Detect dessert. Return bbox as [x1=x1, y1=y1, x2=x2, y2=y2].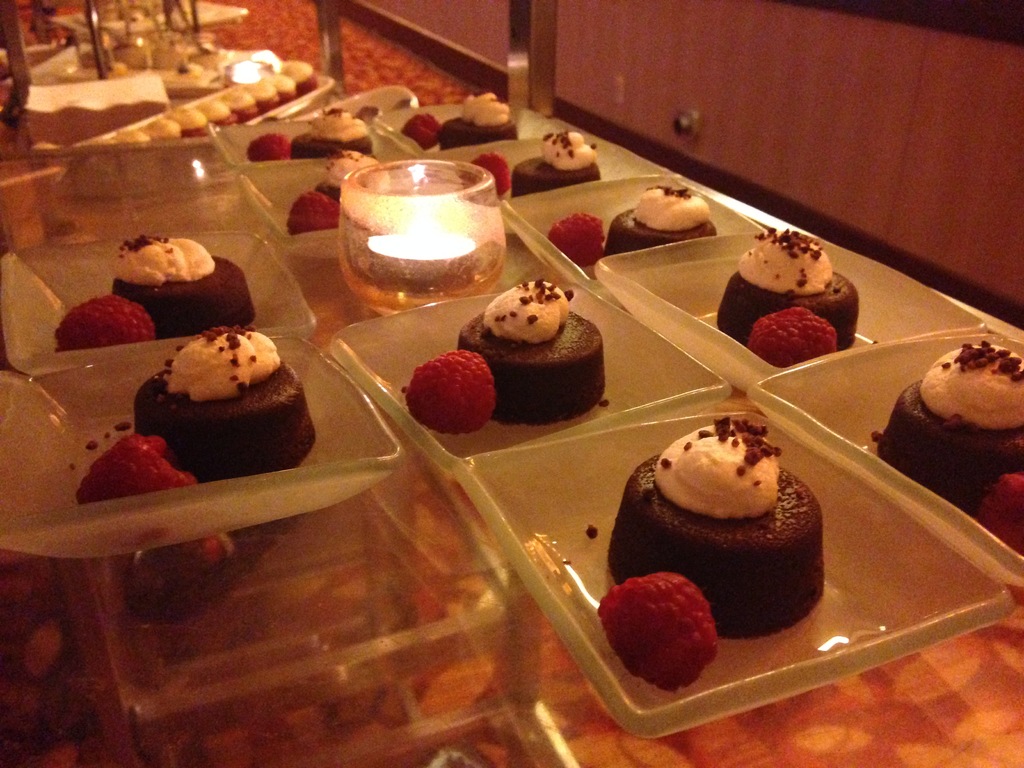
[x1=870, y1=341, x2=1023, y2=550].
